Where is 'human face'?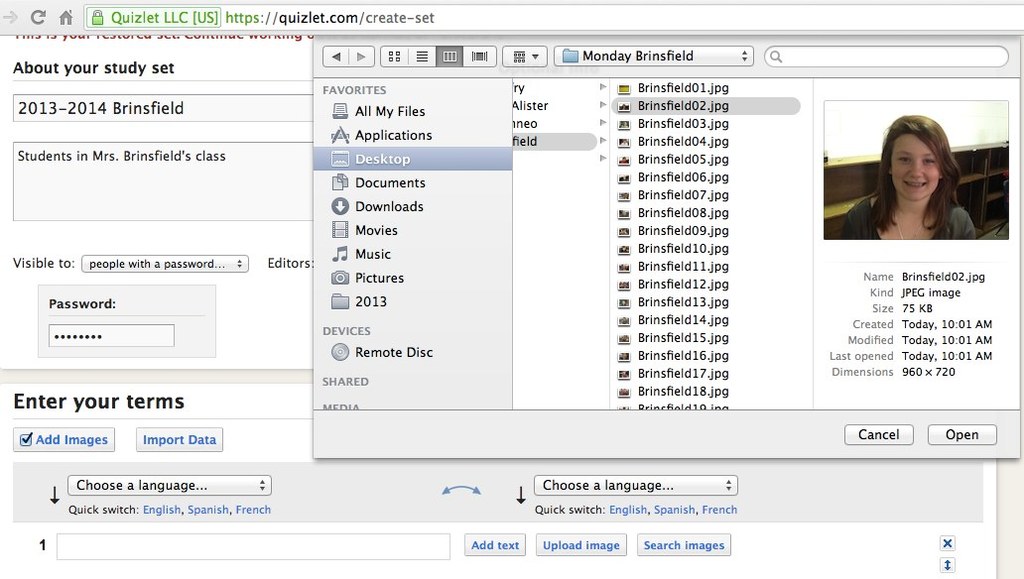
<bbox>892, 134, 940, 199</bbox>.
